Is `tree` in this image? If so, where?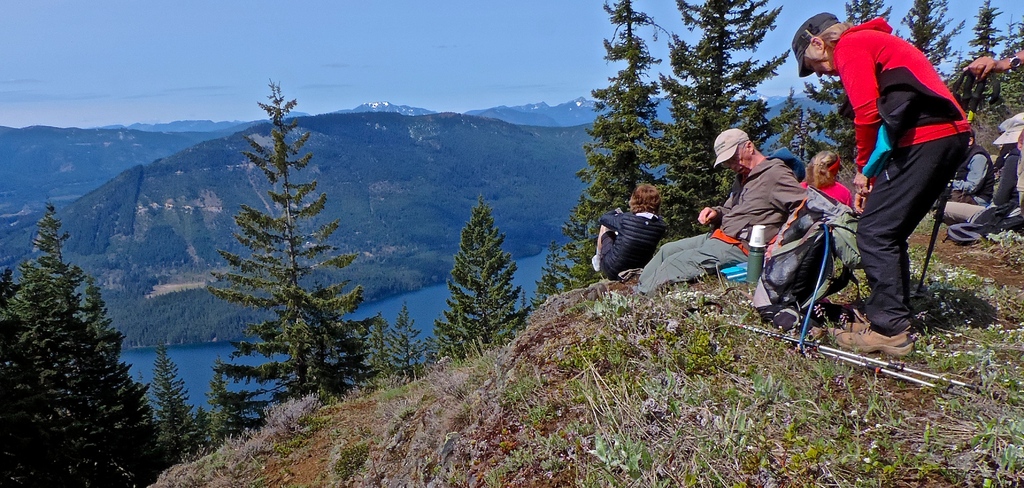
Yes, at left=957, top=1, right=1004, bottom=107.
